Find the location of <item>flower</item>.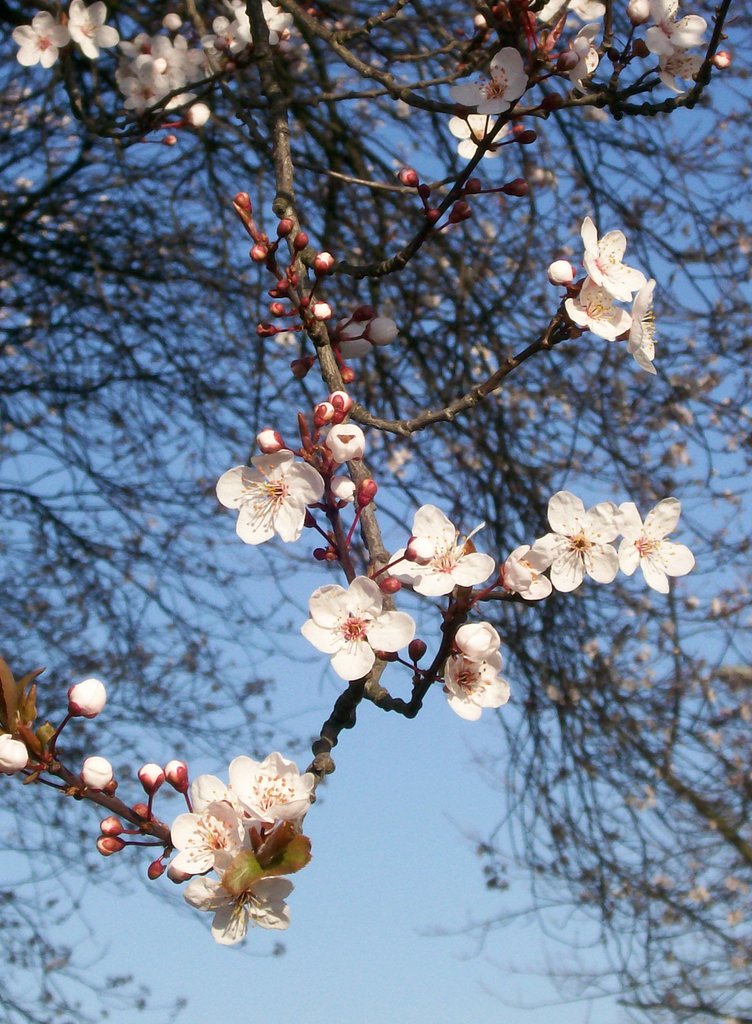
Location: [x1=499, y1=541, x2=554, y2=601].
